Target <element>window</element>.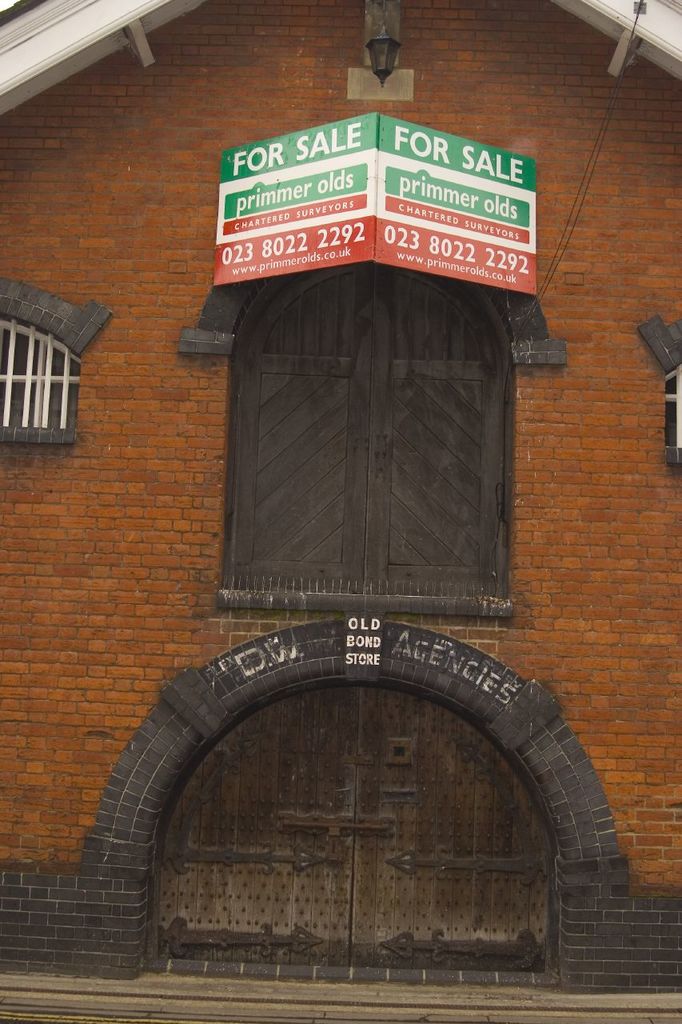
Target region: 8 305 80 427.
